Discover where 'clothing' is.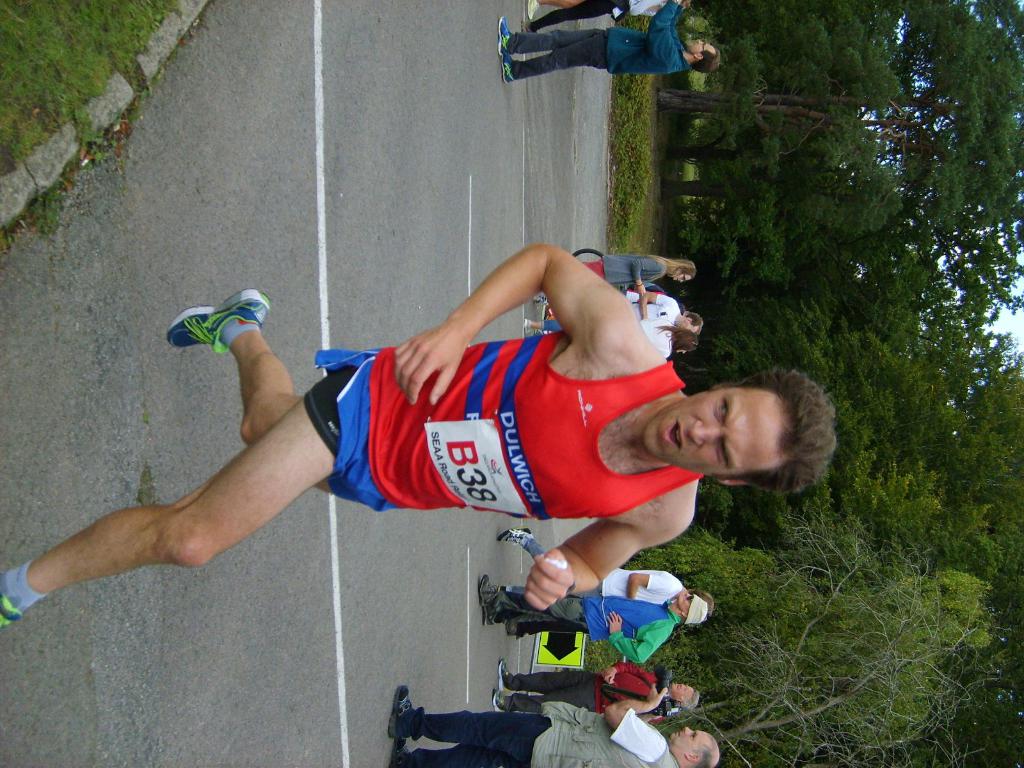
Discovered at 631 291 683 324.
